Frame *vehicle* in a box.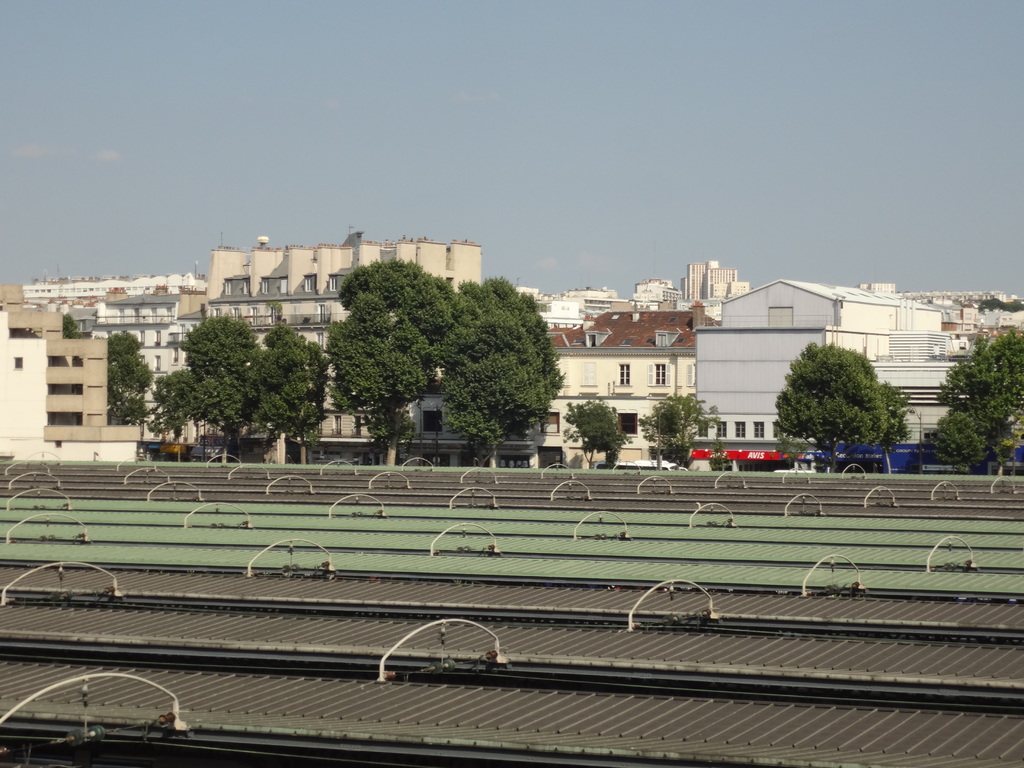
{"x1": 593, "y1": 458, "x2": 687, "y2": 471}.
